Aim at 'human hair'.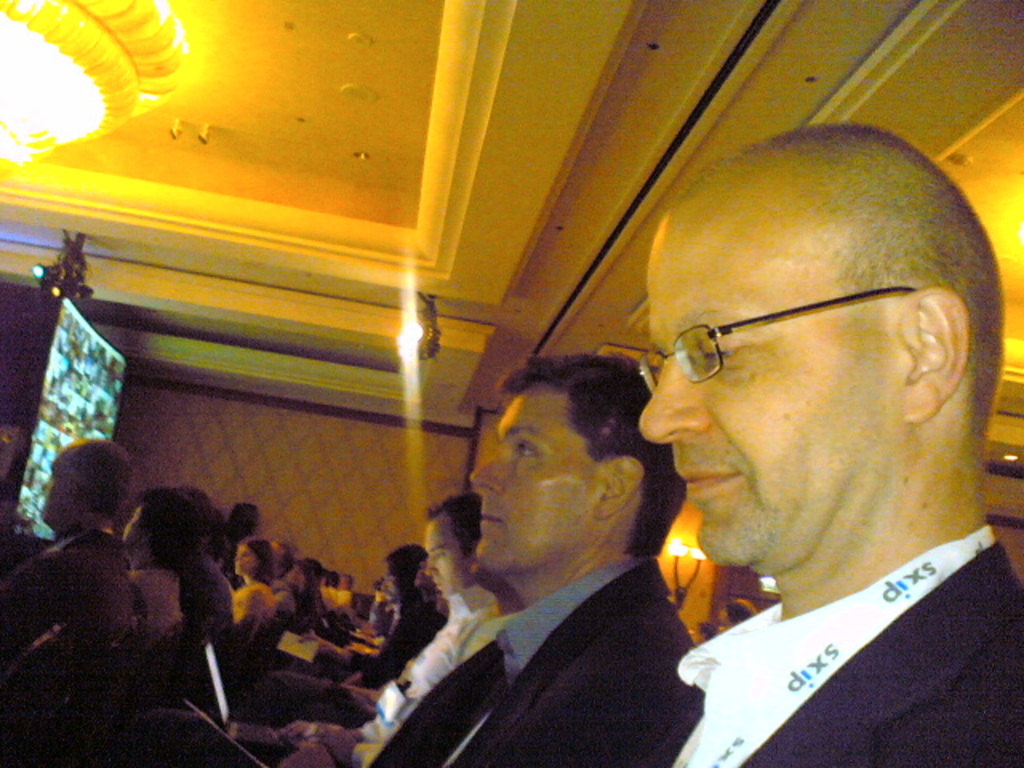
Aimed at select_region(664, 120, 1002, 434).
